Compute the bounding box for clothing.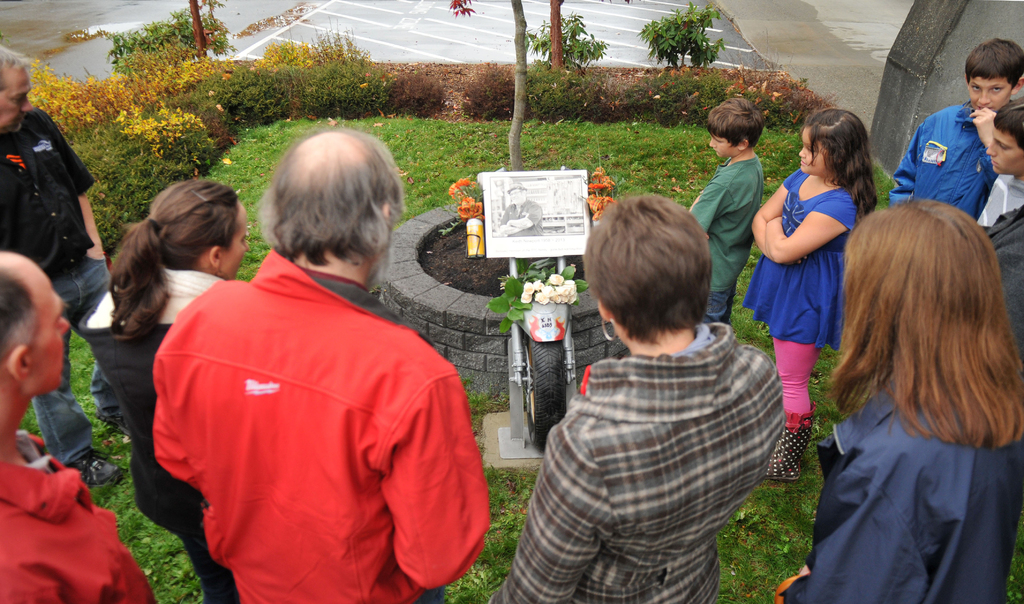
detection(83, 272, 226, 603).
